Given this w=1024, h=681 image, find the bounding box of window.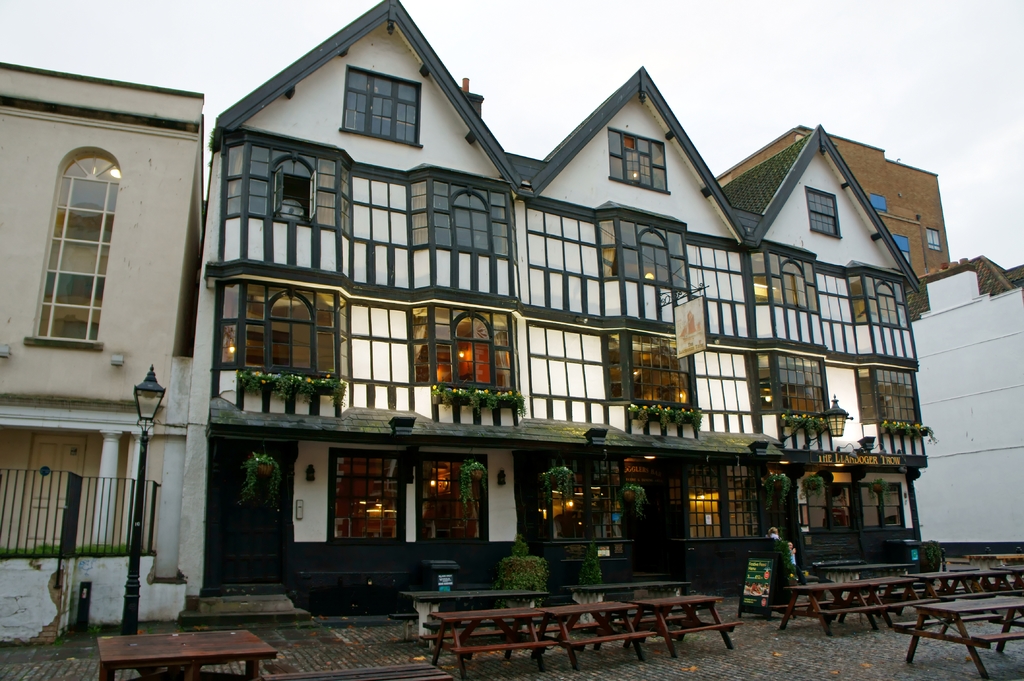
select_region(806, 485, 855, 530).
